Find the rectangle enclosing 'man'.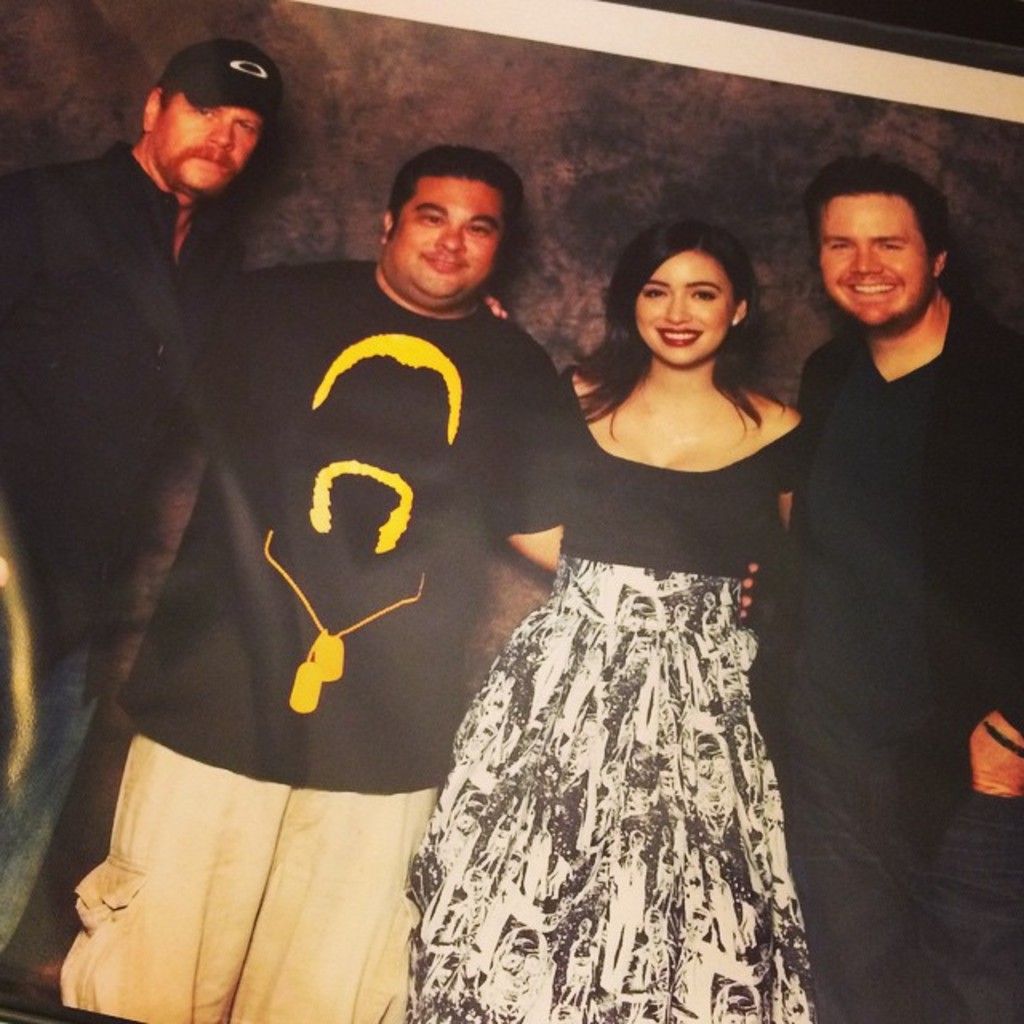
l=752, t=157, r=1022, b=1022.
